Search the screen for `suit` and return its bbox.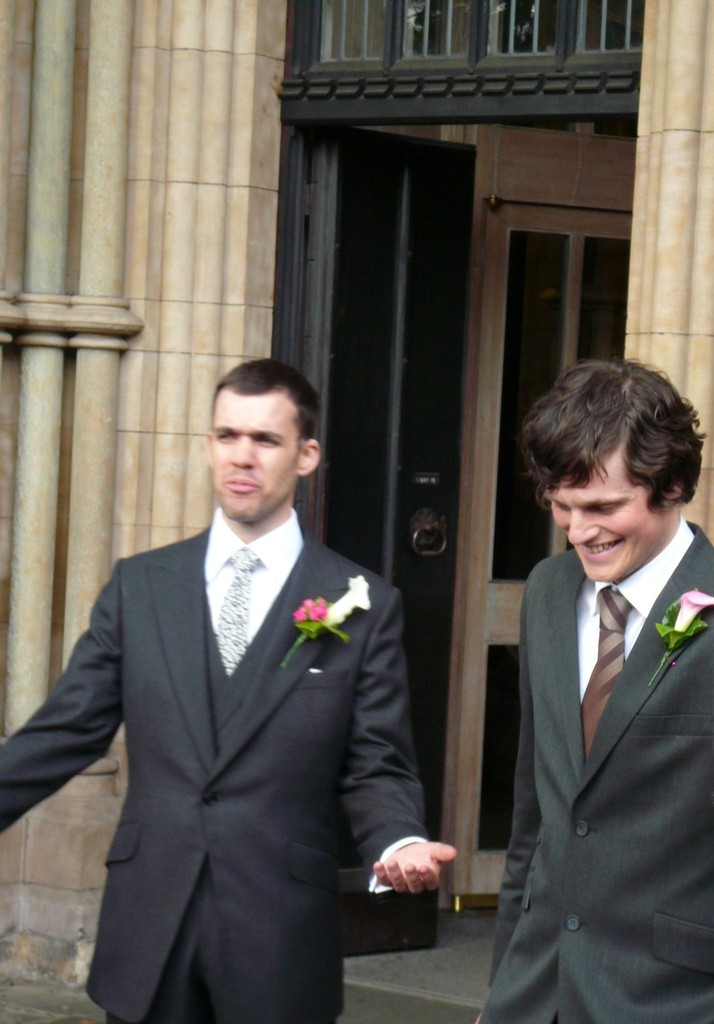
Found: <box>475,515,713,1023</box>.
